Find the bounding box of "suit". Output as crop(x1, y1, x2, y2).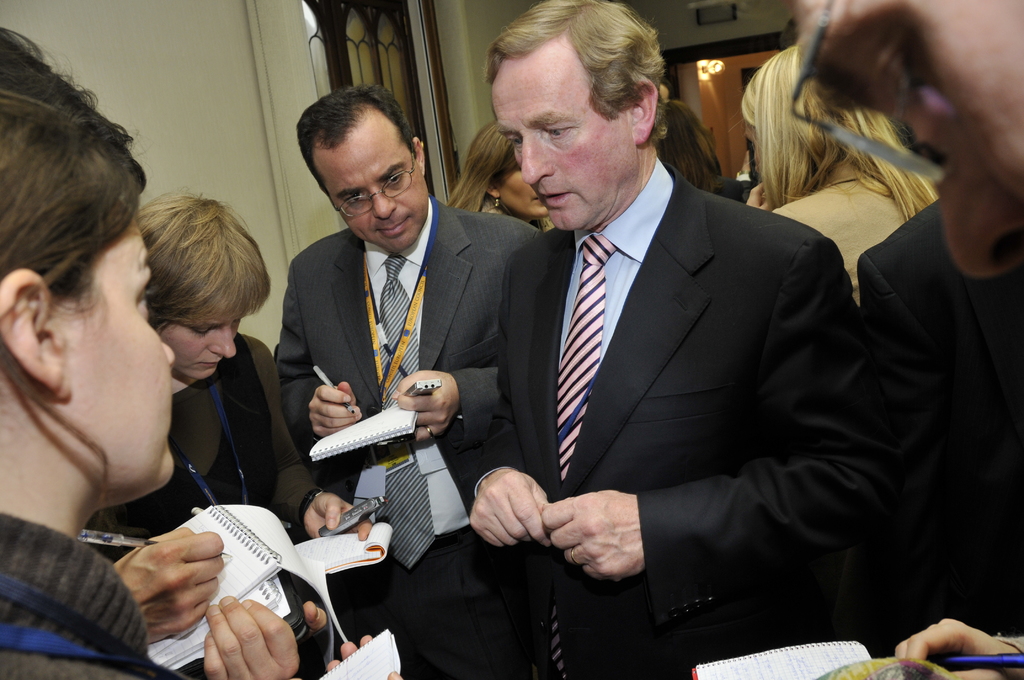
crop(461, 56, 900, 654).
